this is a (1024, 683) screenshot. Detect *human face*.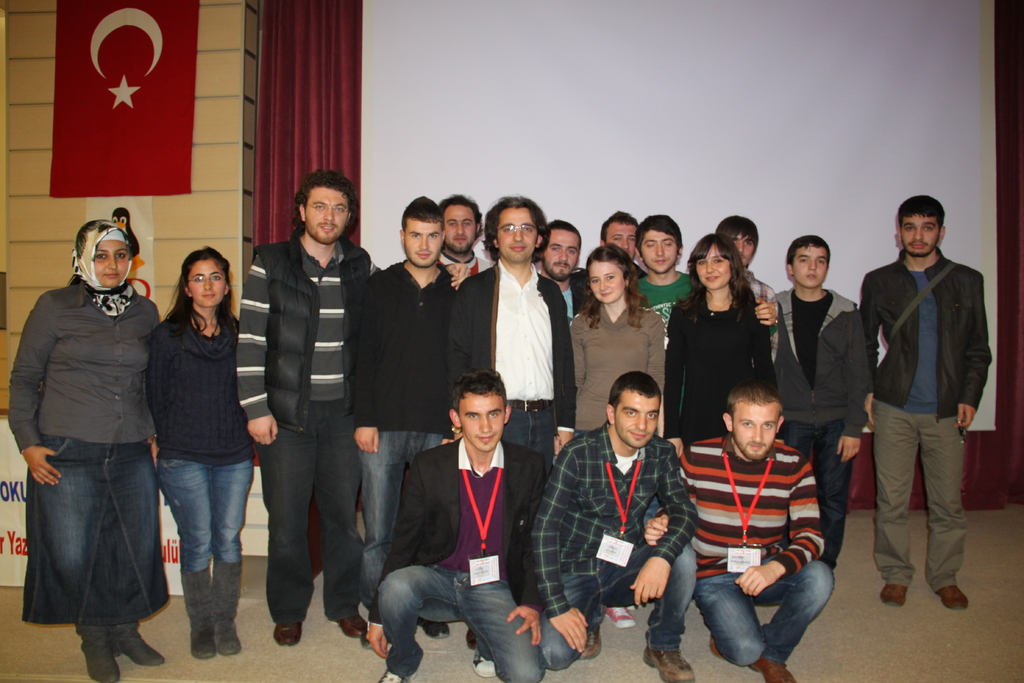
l=499, t=207, r=536, b=262.
